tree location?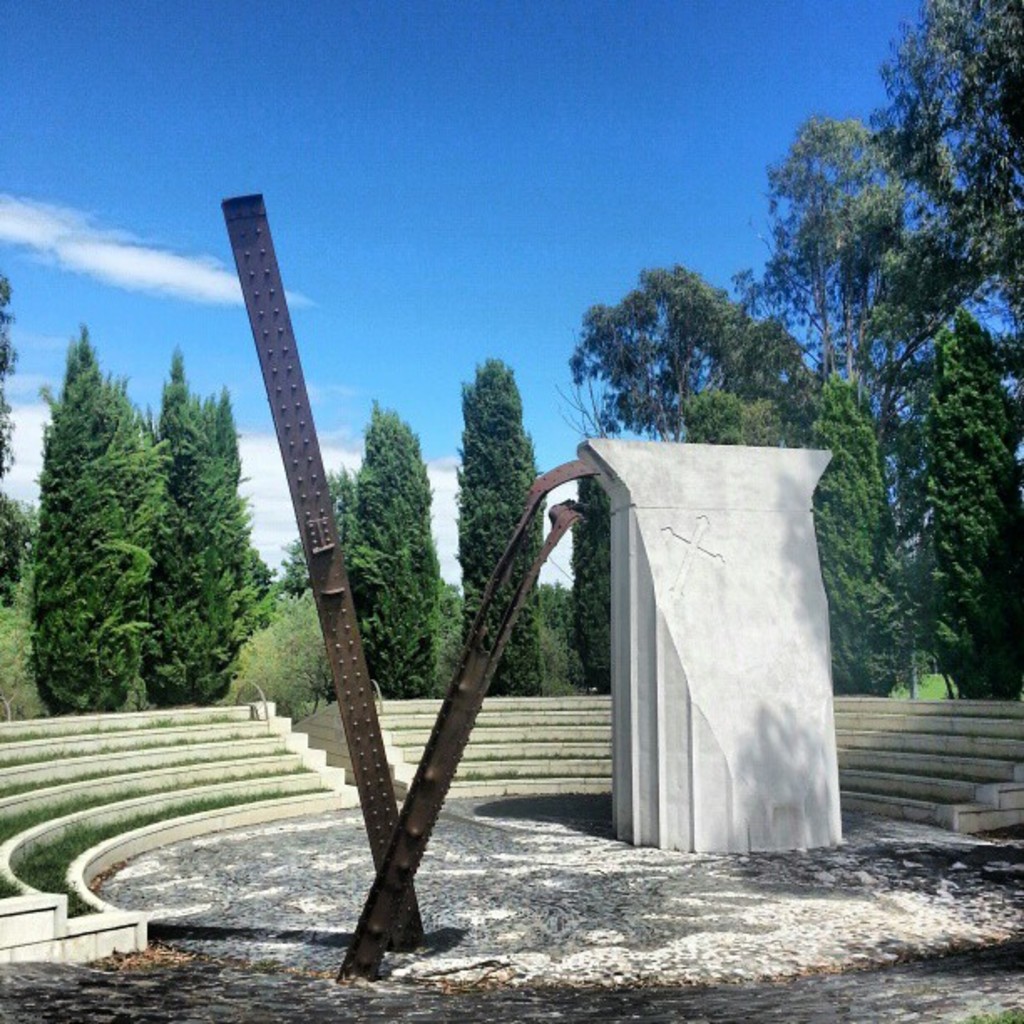
[left=157, top=338, right=233, bottom=706]
